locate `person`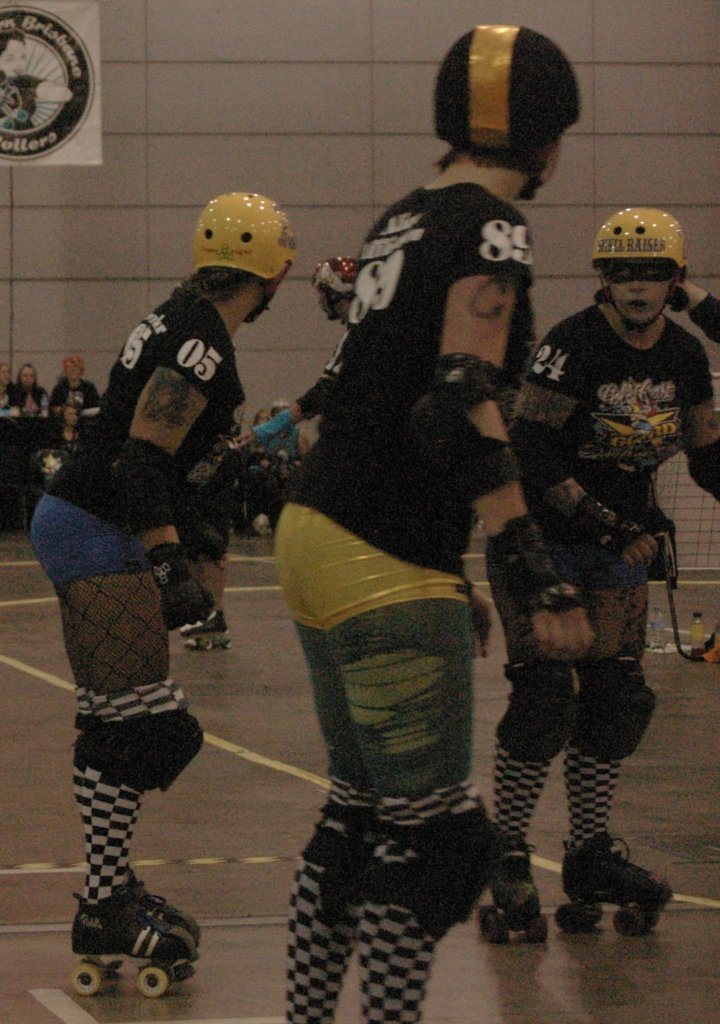
{"x1": 0, "y1": 27, "x2": 74, "y2": 130}
